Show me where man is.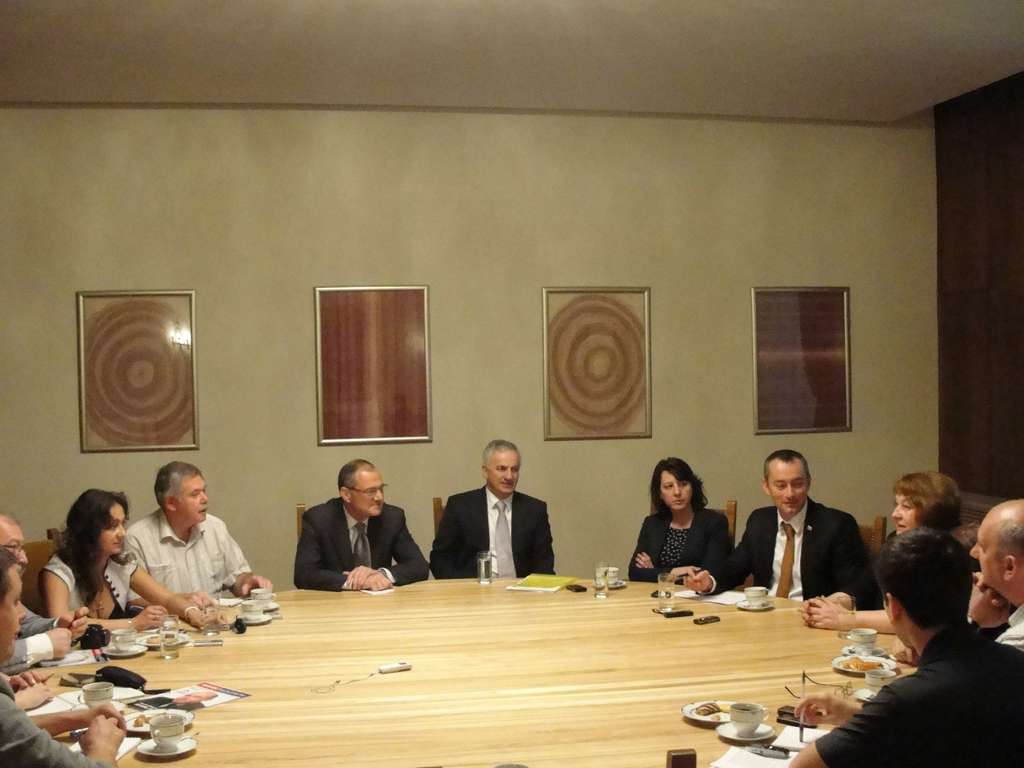
man is at [964, 491, 1023, 663].
